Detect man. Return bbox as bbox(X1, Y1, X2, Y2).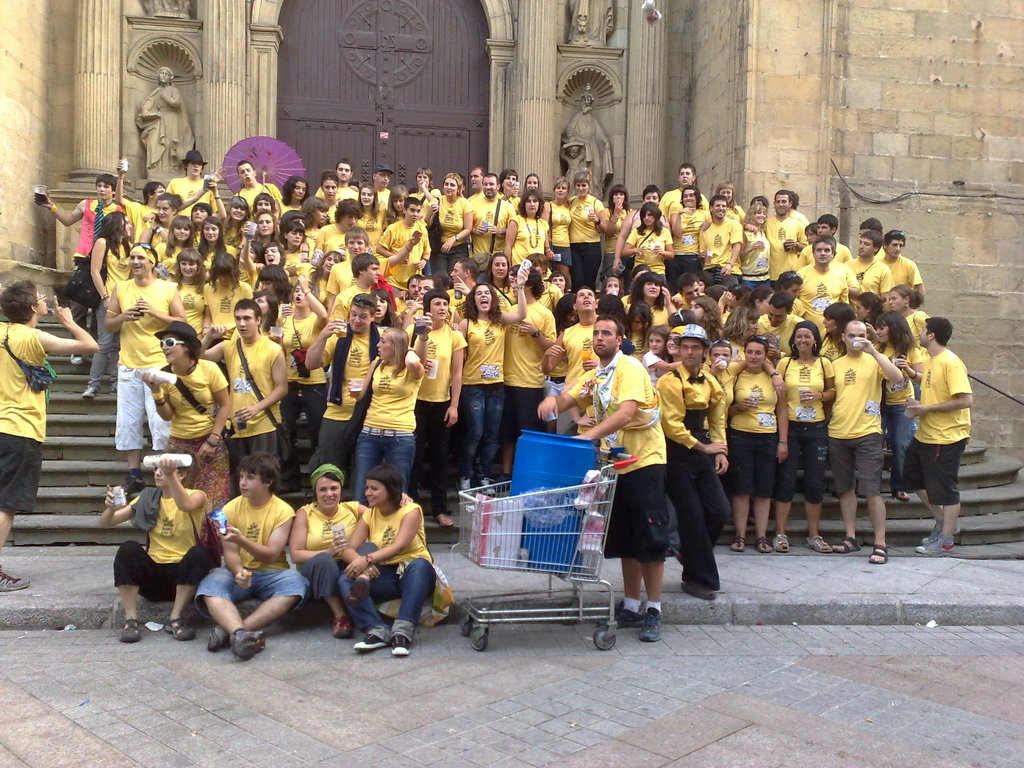
bbox(466, 172, 516, 273).
